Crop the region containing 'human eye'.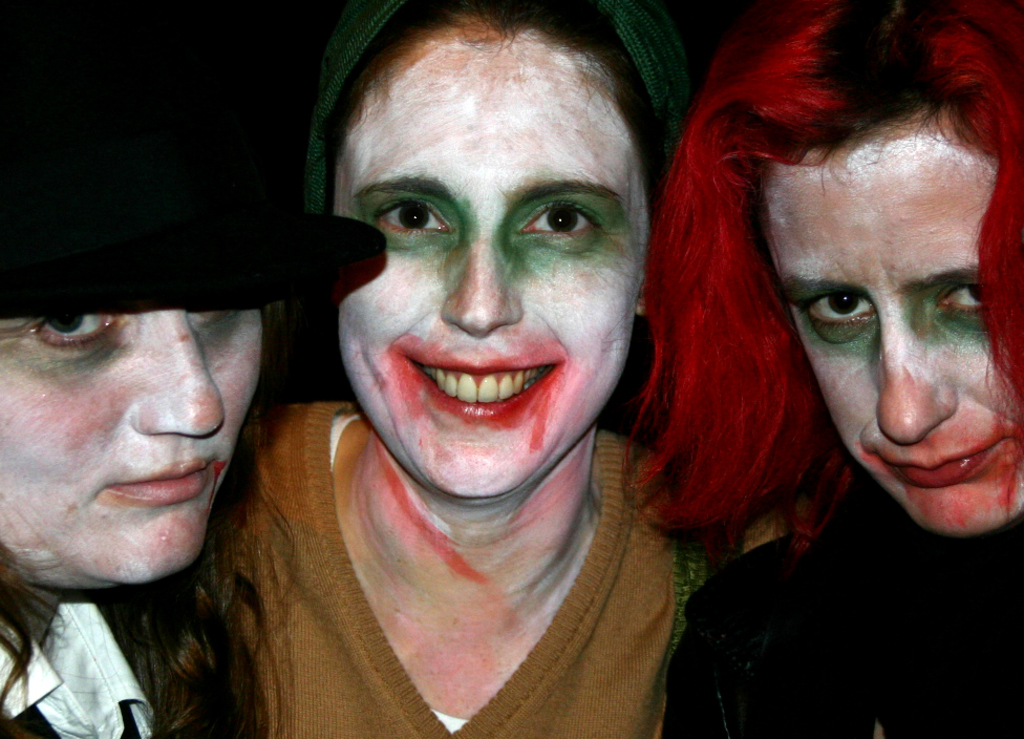
Crop region: locate(939, 278, 993, 322).
